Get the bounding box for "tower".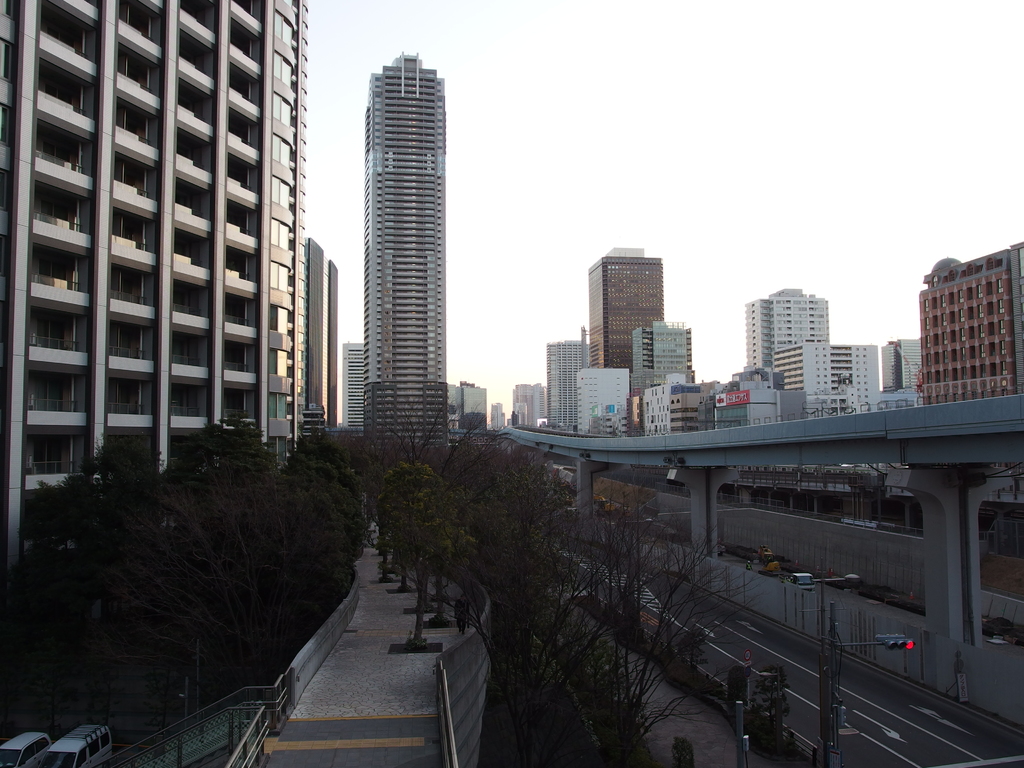
Rect(919, 253, 1023, 408).
